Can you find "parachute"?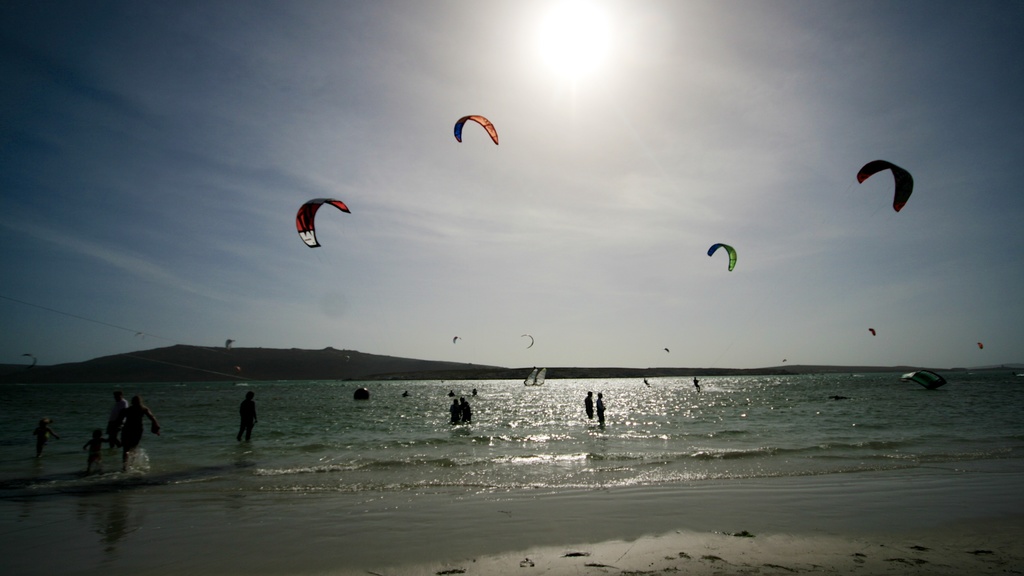
Yes, bounding box: select_region(863, 154, 918, 223).
